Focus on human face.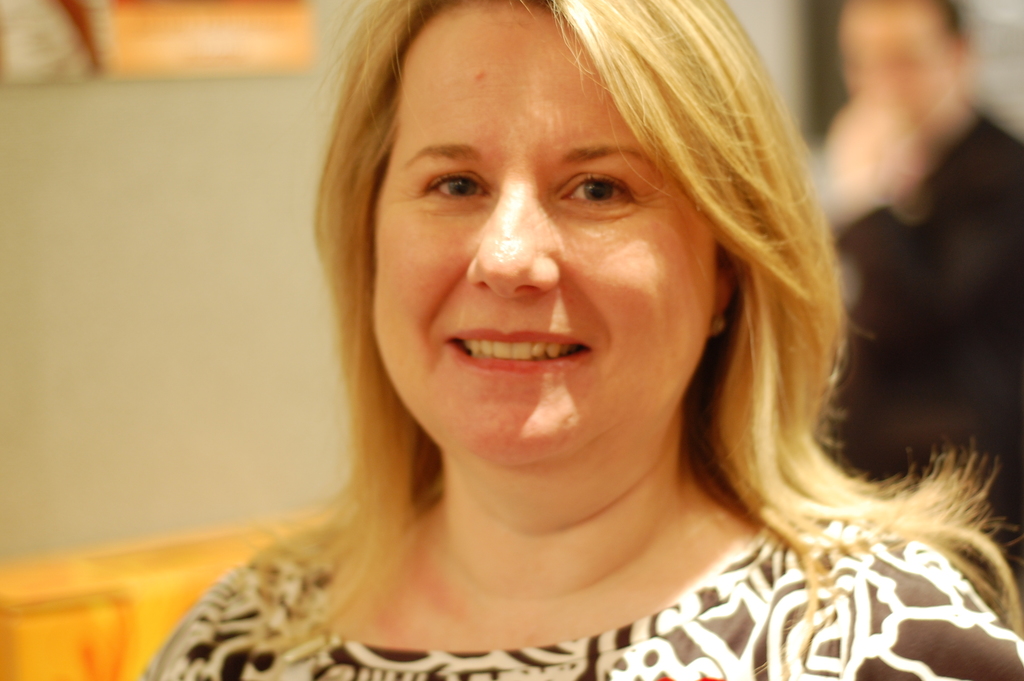
Focused at select_region(366, 0, 692, 472).
